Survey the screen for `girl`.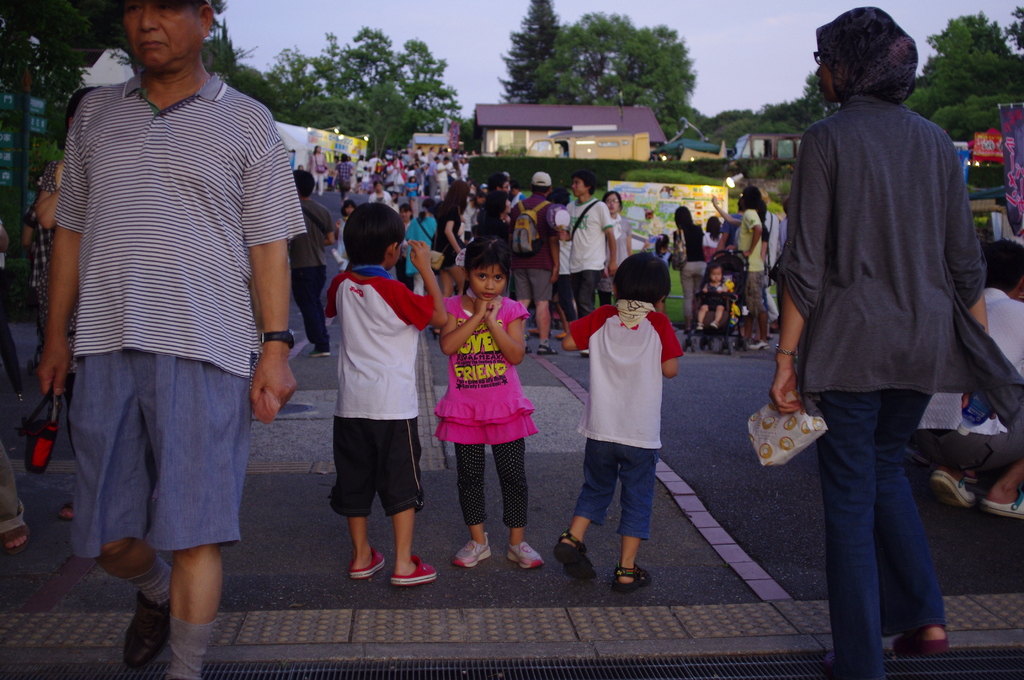
Survey found: l=672, t=207, r=707, b=335.
